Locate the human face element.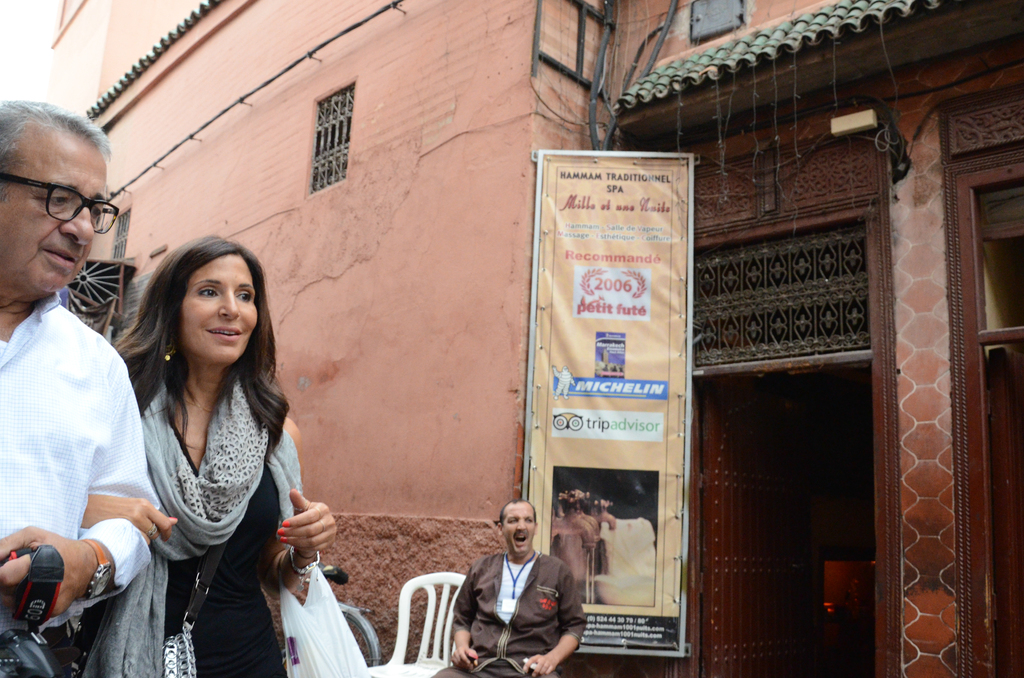
Element bbox: [504, 503, 534, 556].
